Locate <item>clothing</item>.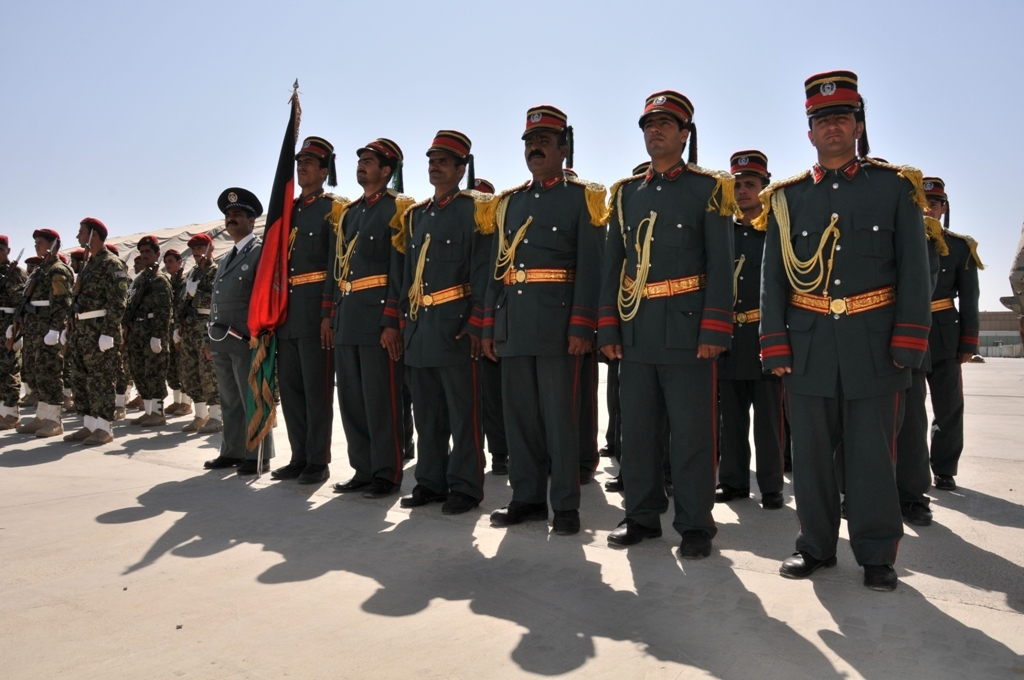
Bounding box: Rect(394, 175, 499, 509).
